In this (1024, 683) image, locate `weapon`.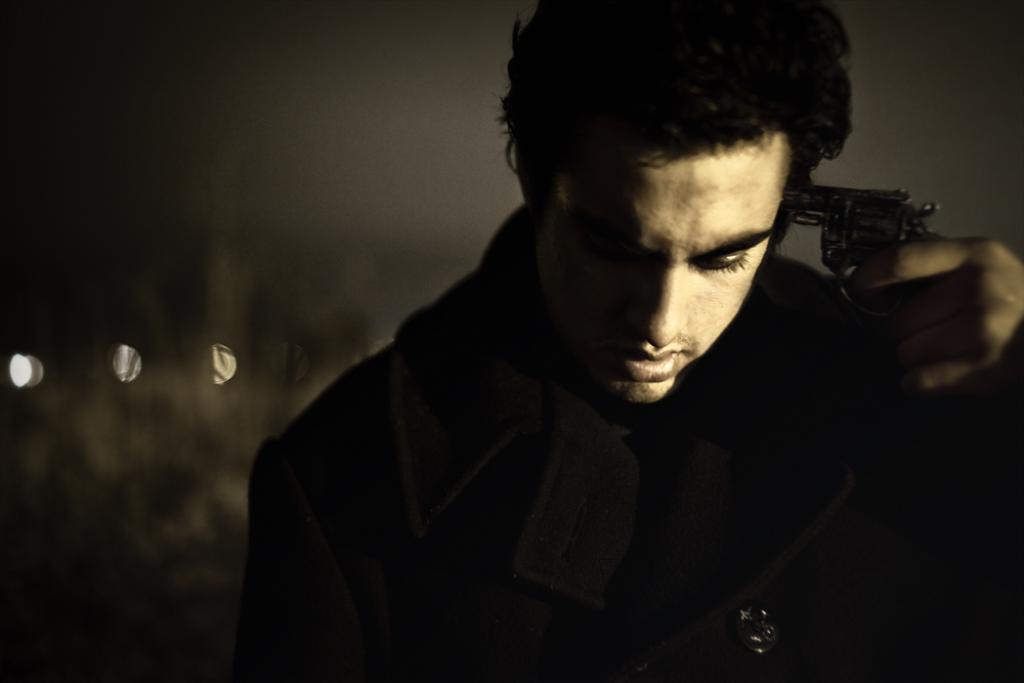
Bounding box: <bbox>775, 176, 954, 315</bbox>.
